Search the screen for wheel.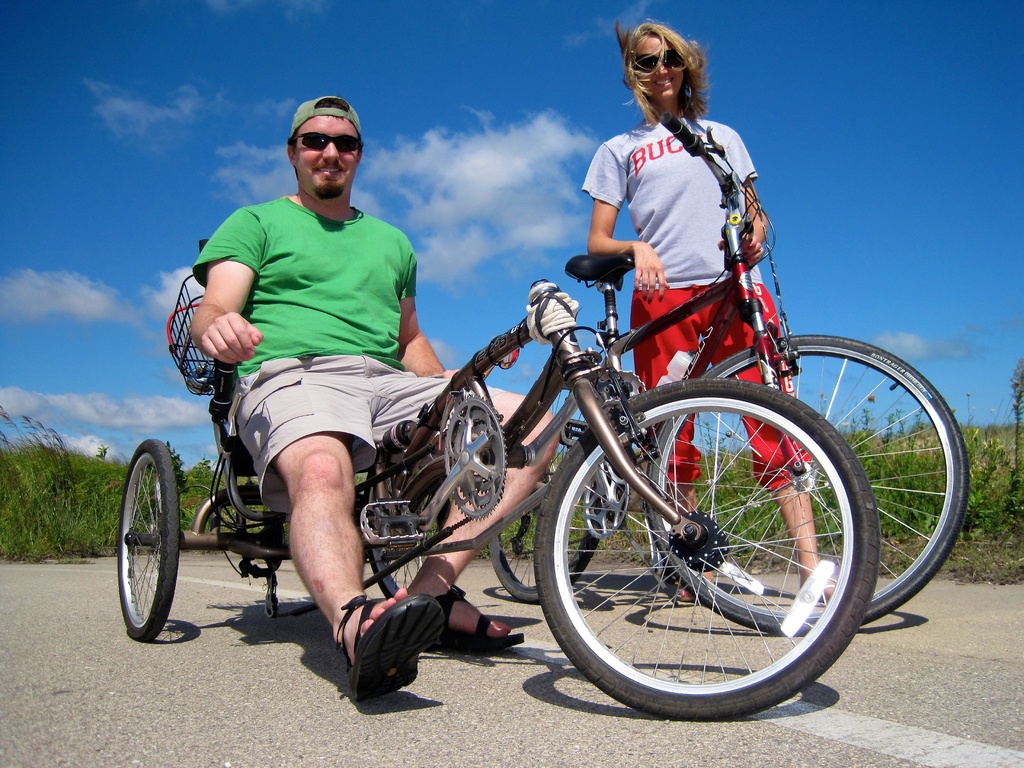
Found at Rect(117, 439, 175, 639).
